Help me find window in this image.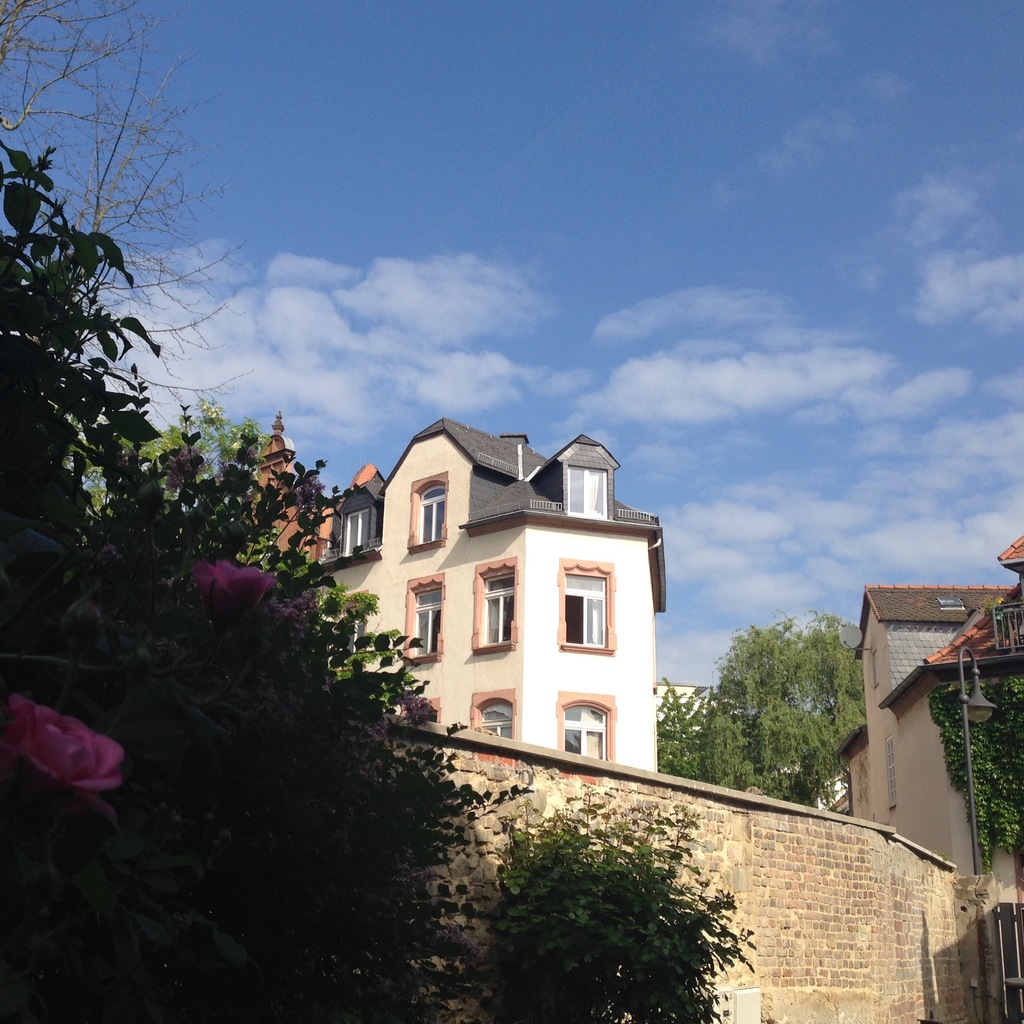
Found it: 567/698/606/756.
